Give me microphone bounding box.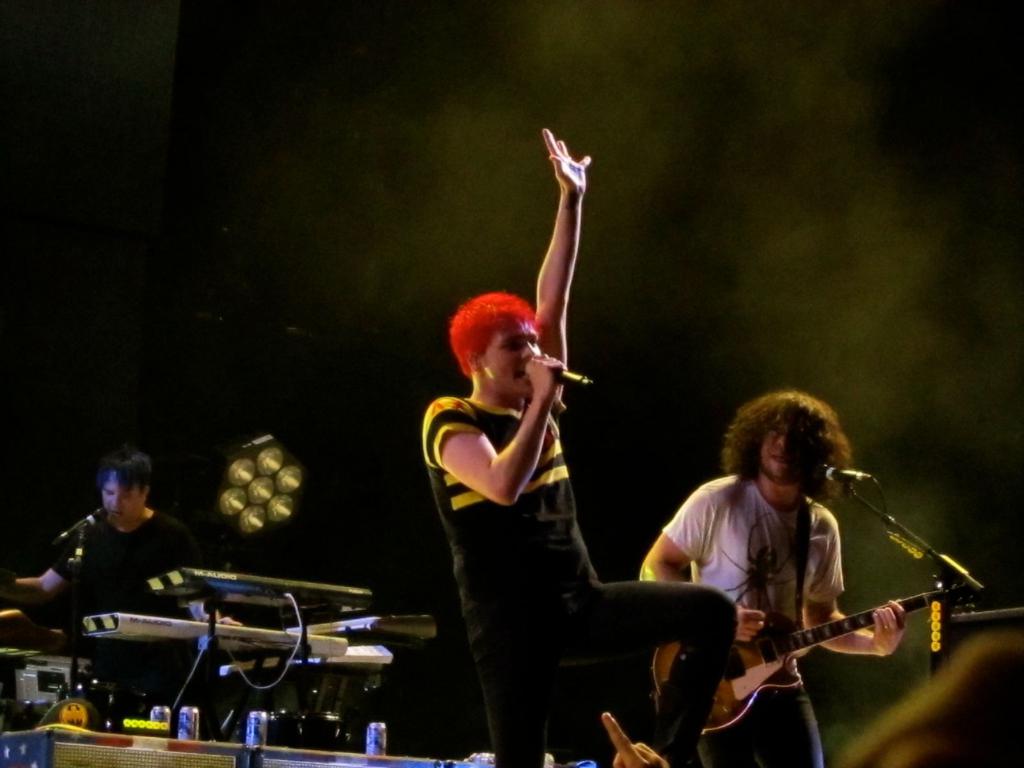
detection(50, 511, 112, 550).
